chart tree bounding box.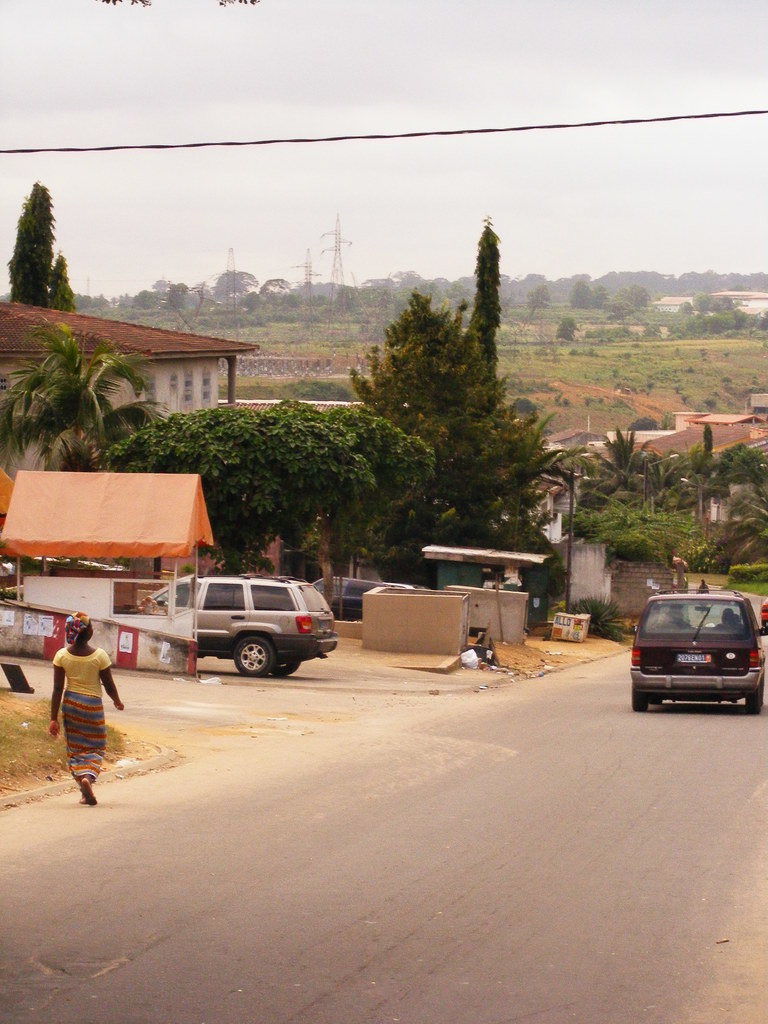
Charted: {"x1": 519, "y1": 268, "x2": 564, "y2": 291}.
